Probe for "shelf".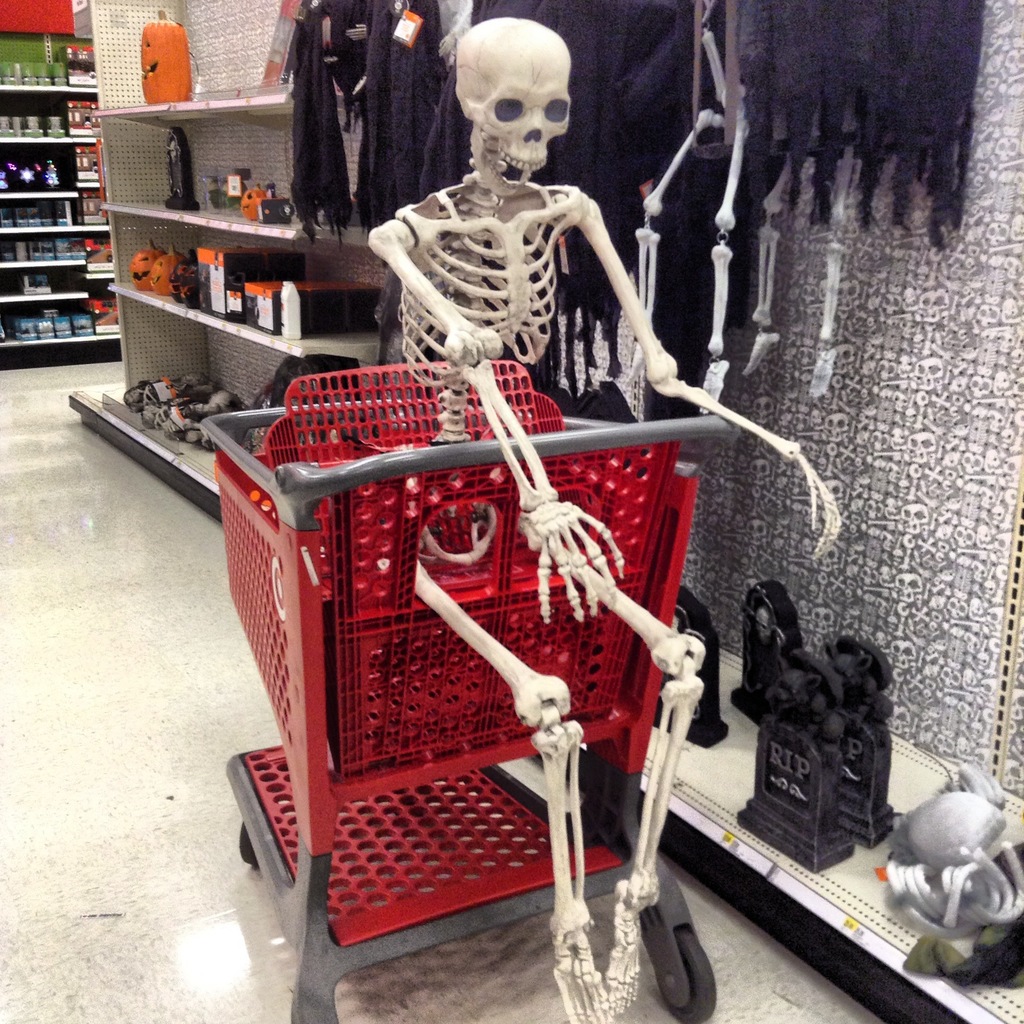
Probe result: {"x1": 0, "y1": 192, "x2": 90, "y2": 237}.
